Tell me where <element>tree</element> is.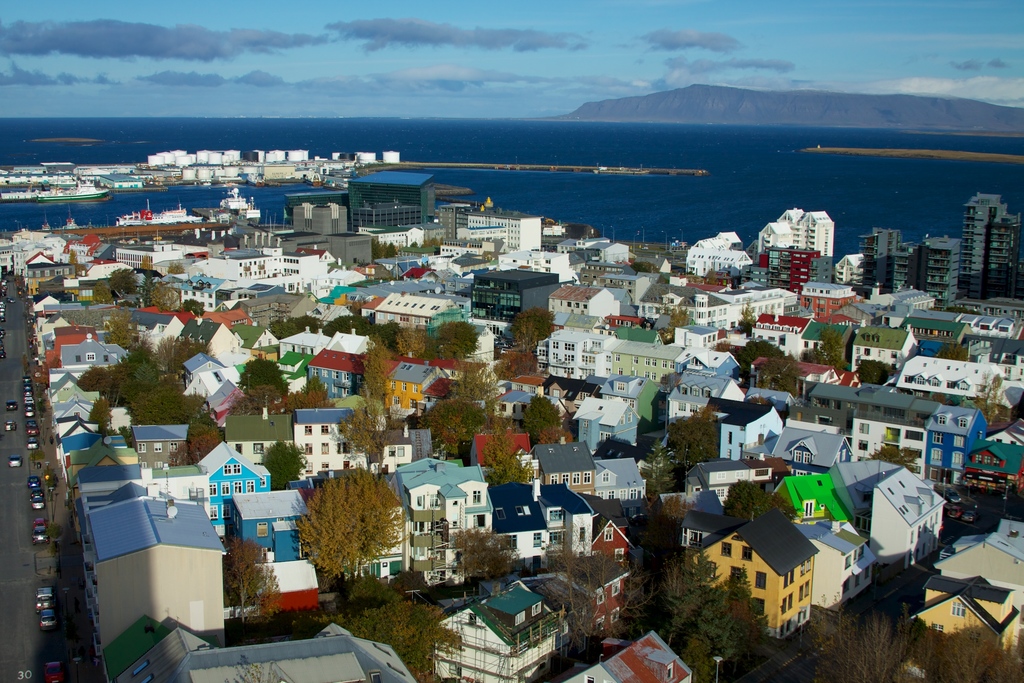
<element>tree</element> is at l=109, t=304, r=144, b=347.
